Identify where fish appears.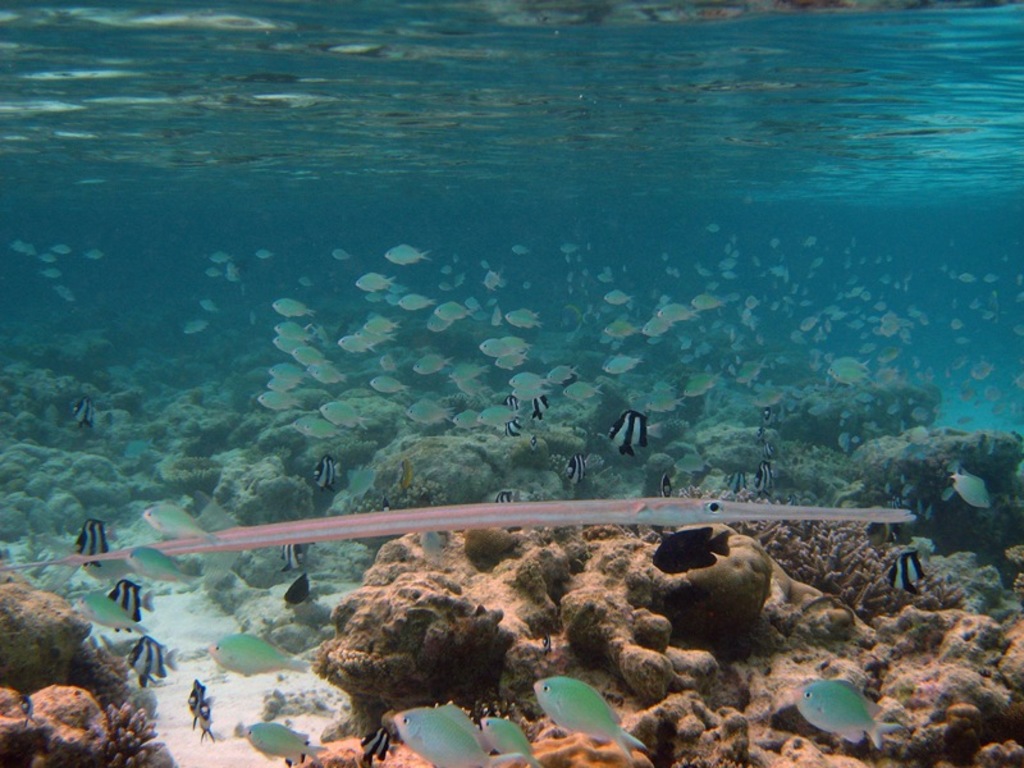
Appears at x1=497 y1=416 x2=521 y2=436.
